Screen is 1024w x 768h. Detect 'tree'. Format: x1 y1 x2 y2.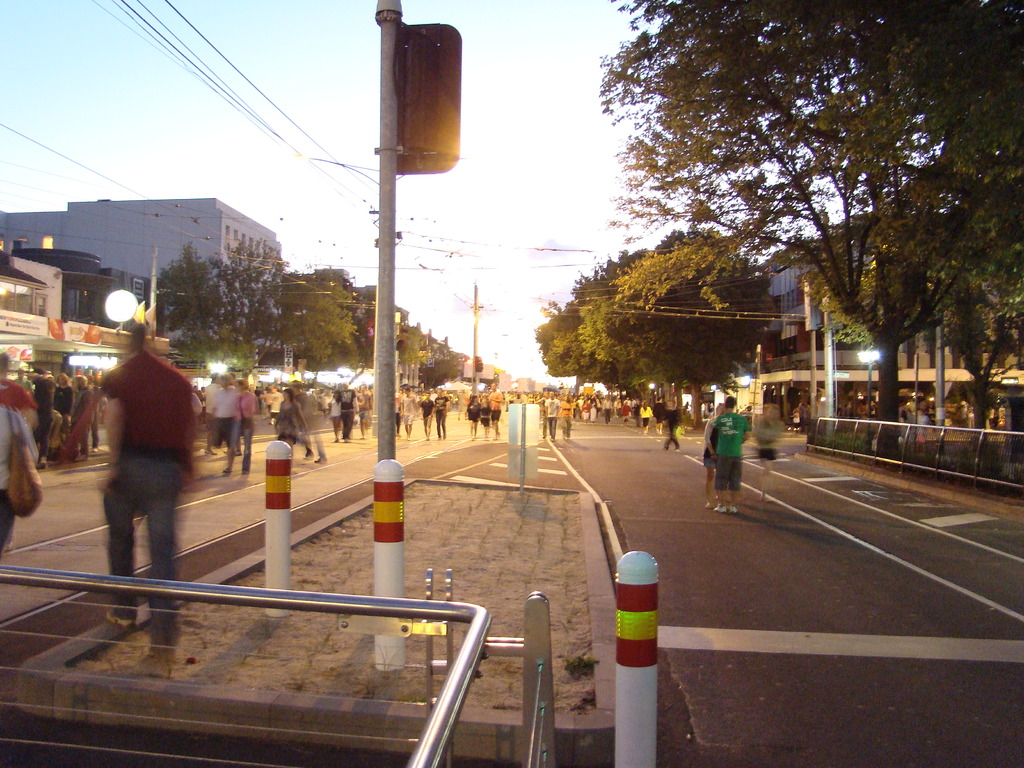
149 249 289 379.
